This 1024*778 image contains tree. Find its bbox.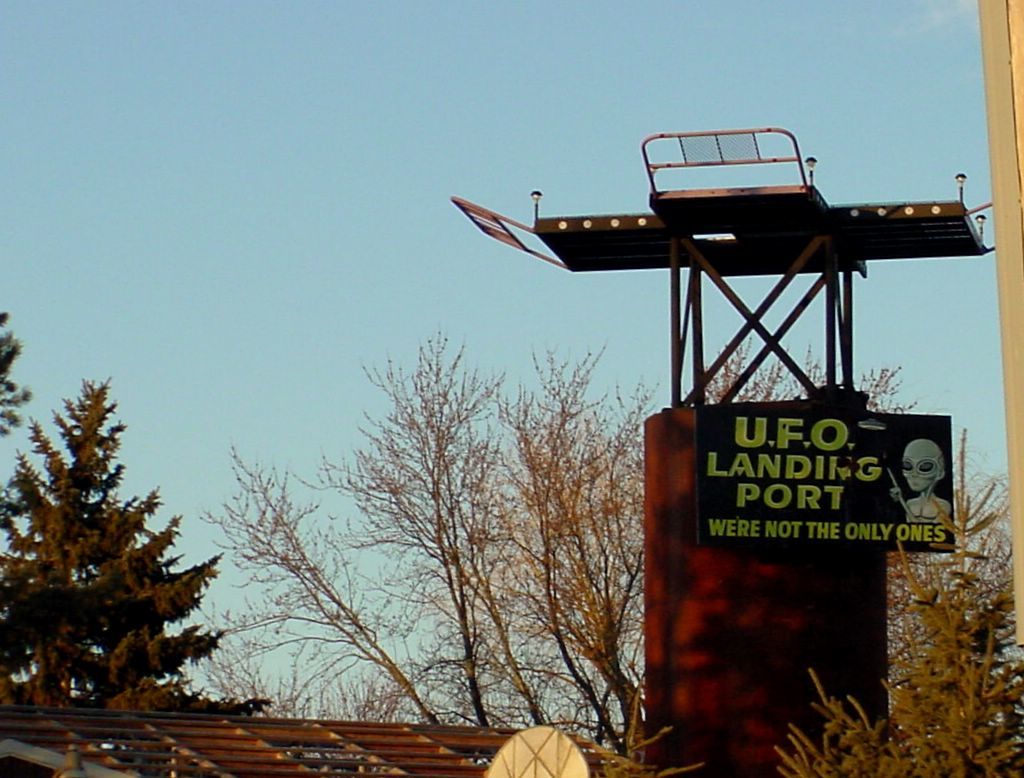
left=173, top=327, right=950, bottom=757.
